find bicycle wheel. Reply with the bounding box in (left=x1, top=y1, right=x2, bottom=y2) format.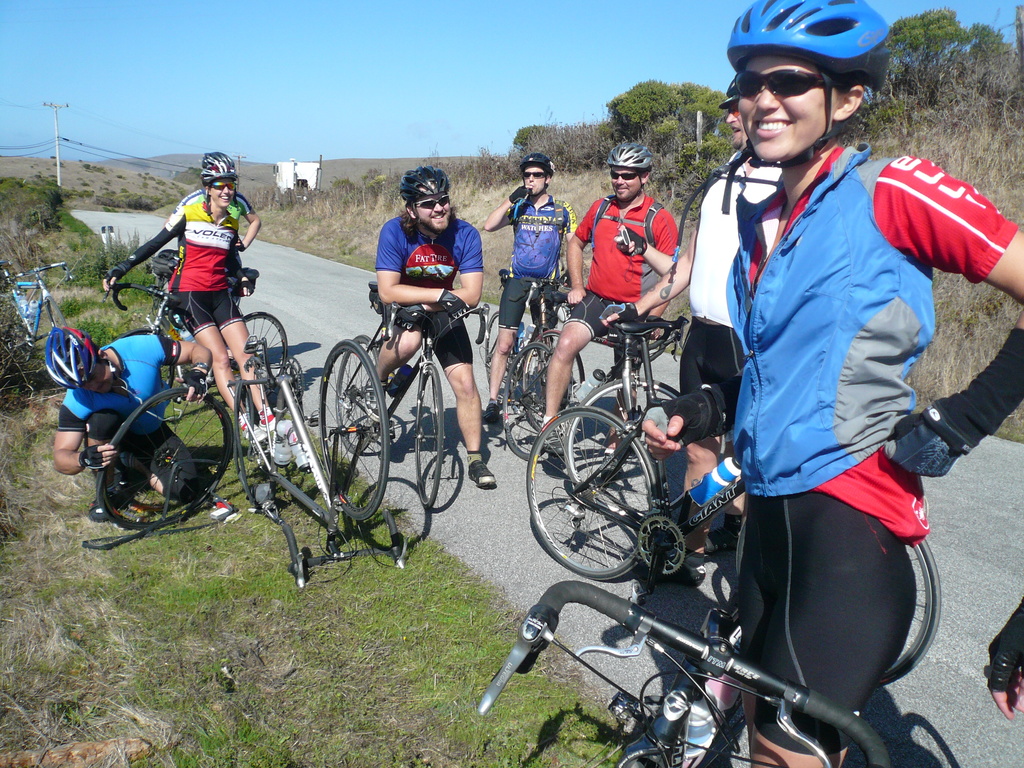
(left=52, top=292, right=54, bottom=327).
